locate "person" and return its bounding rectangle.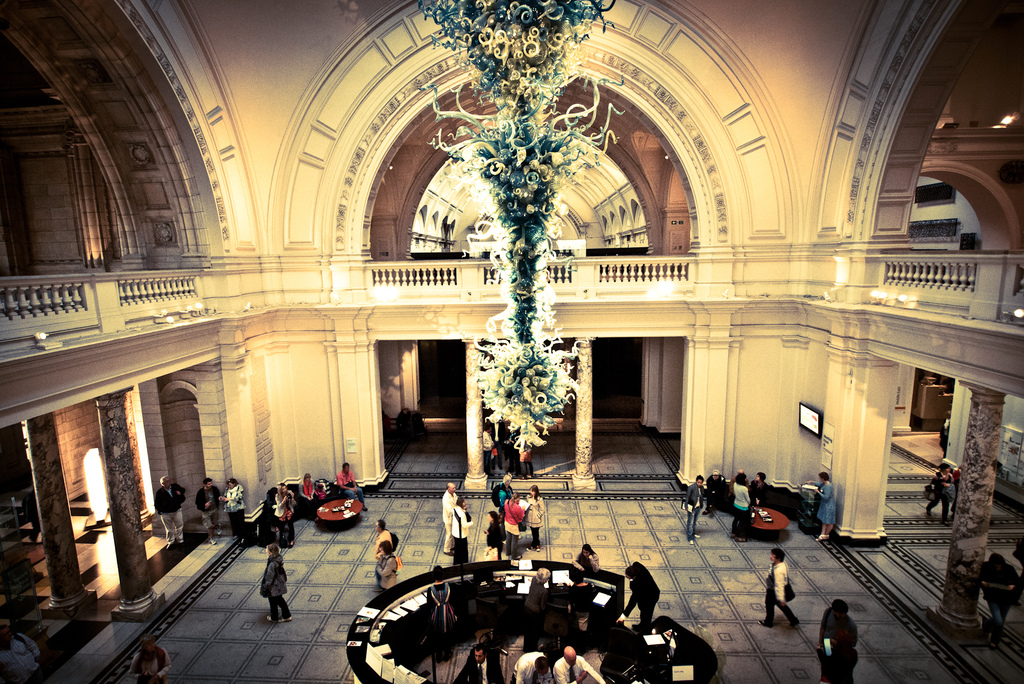
region(512, 653, 553, 683).
